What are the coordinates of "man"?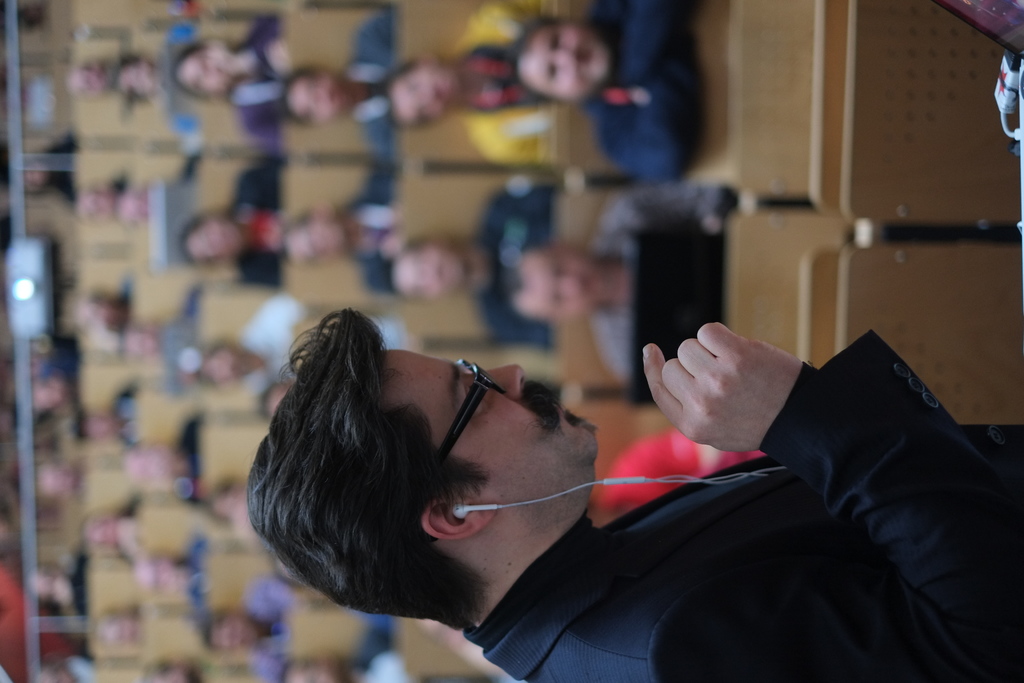
locate(180, 158, 285, 288).
